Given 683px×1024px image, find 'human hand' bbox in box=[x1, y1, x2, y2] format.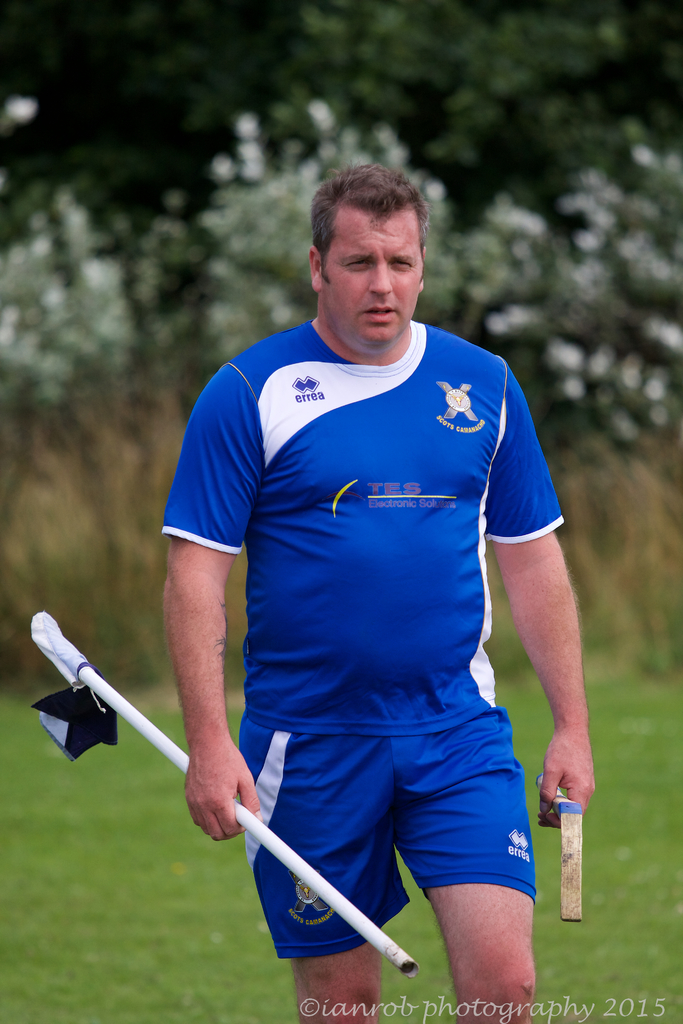
box=[558, 715, 612, 849].
